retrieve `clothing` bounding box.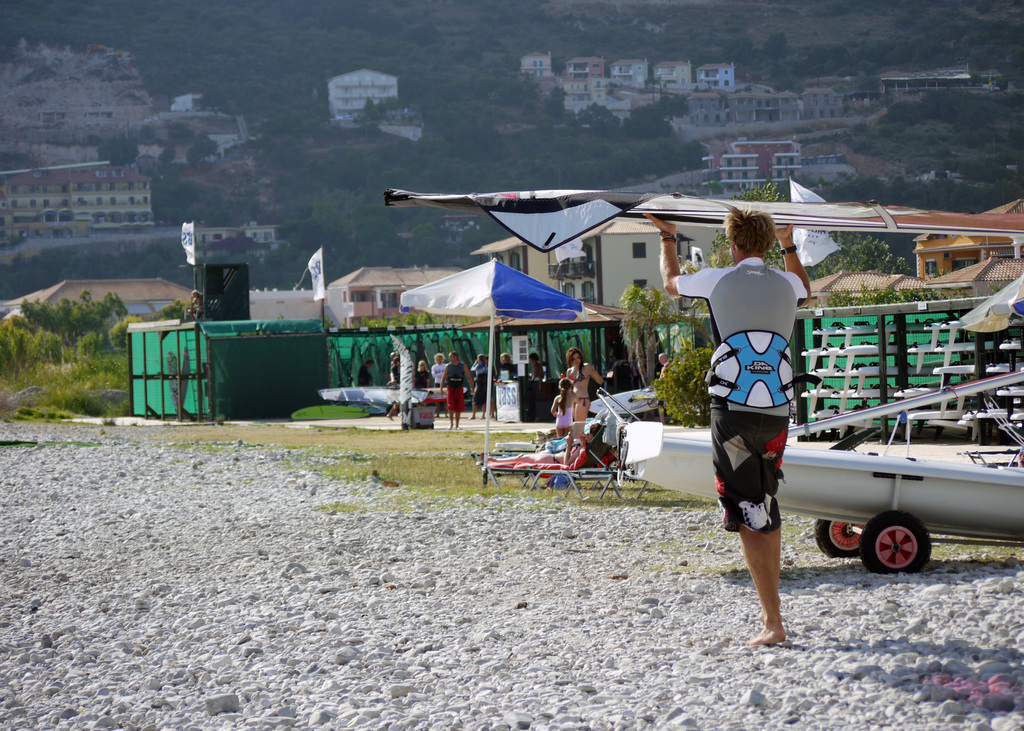
Bounding box: BBox(360, 364, 371, 390).
